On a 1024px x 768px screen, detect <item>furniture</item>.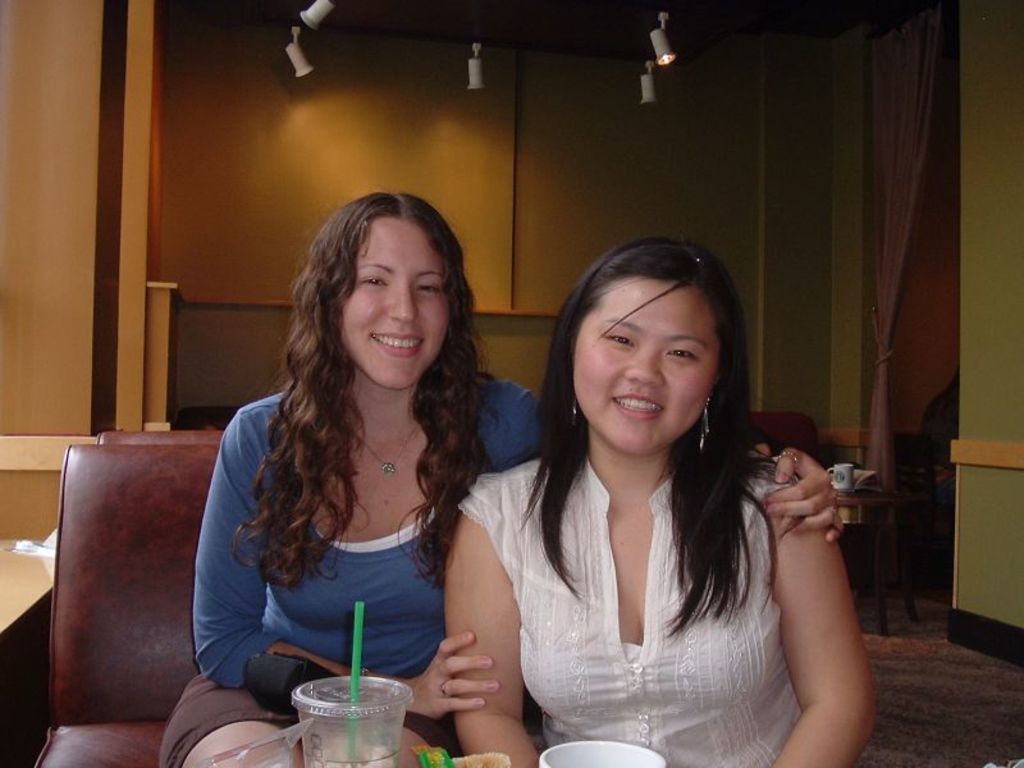
select_region(31, 442, 225, 767).
